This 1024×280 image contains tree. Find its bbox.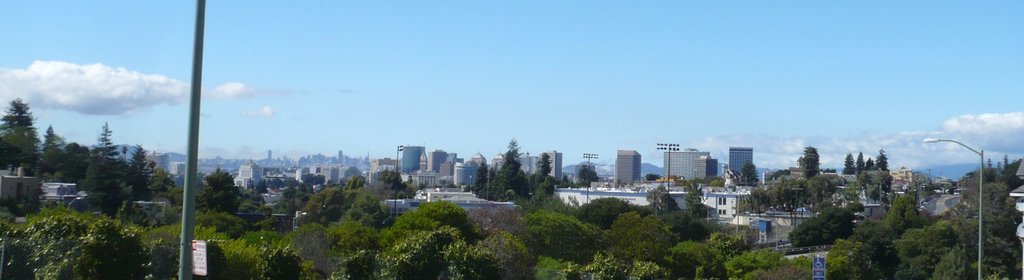
rect(824, 230, 870, 279).
